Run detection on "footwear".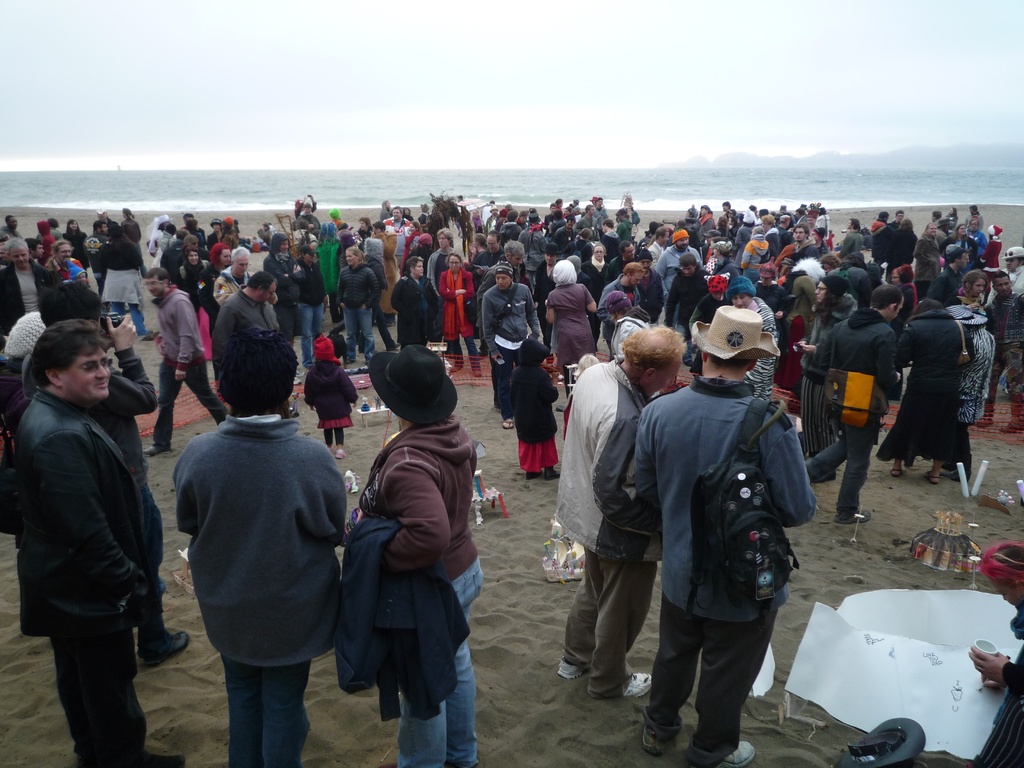
Result: 525/470/538/480.
